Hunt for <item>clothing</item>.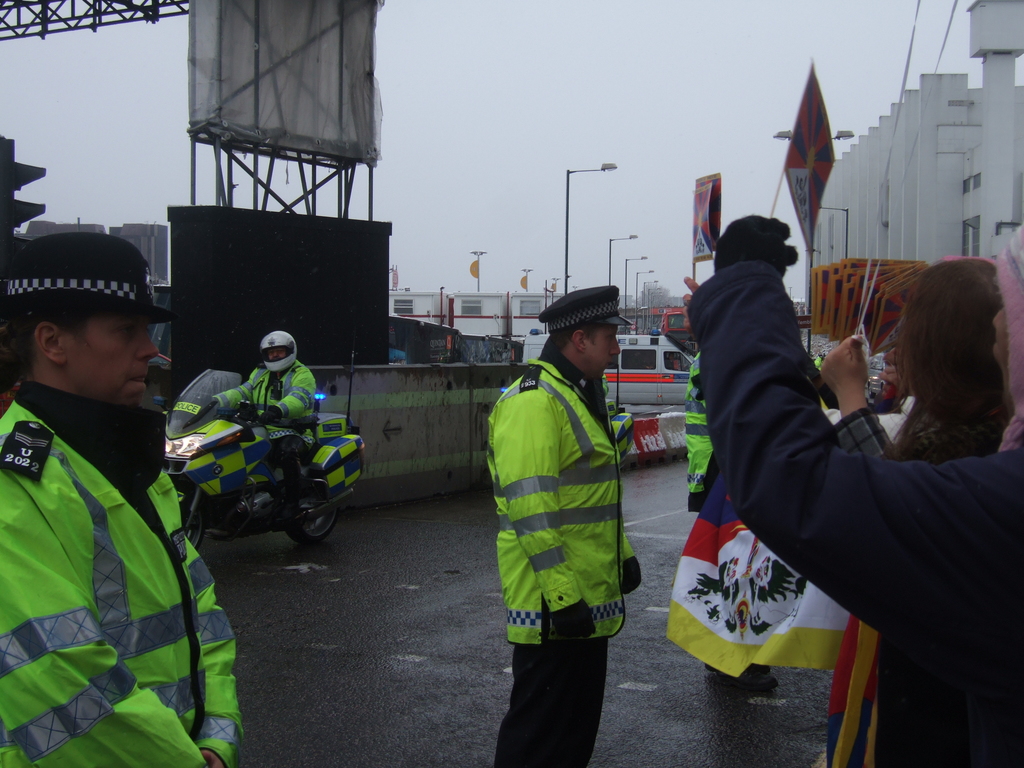
Hunted down at 684:349:716:514.
